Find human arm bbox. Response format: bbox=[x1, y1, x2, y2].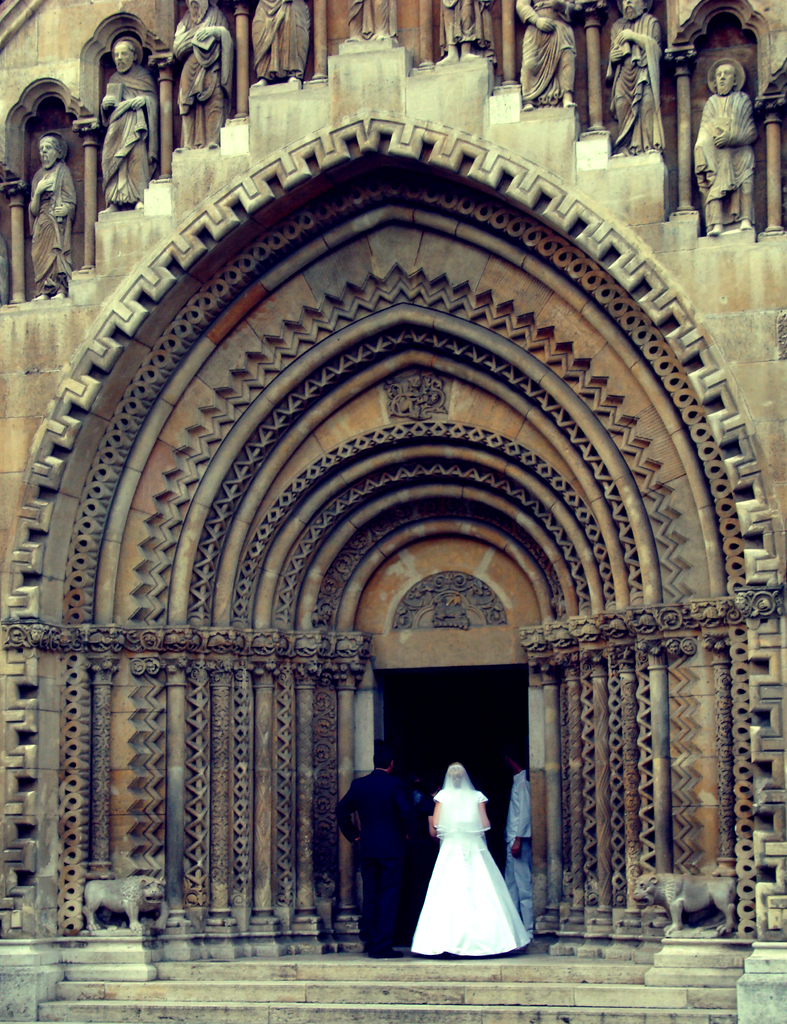
bbox=[55, 198, 76, 219].
